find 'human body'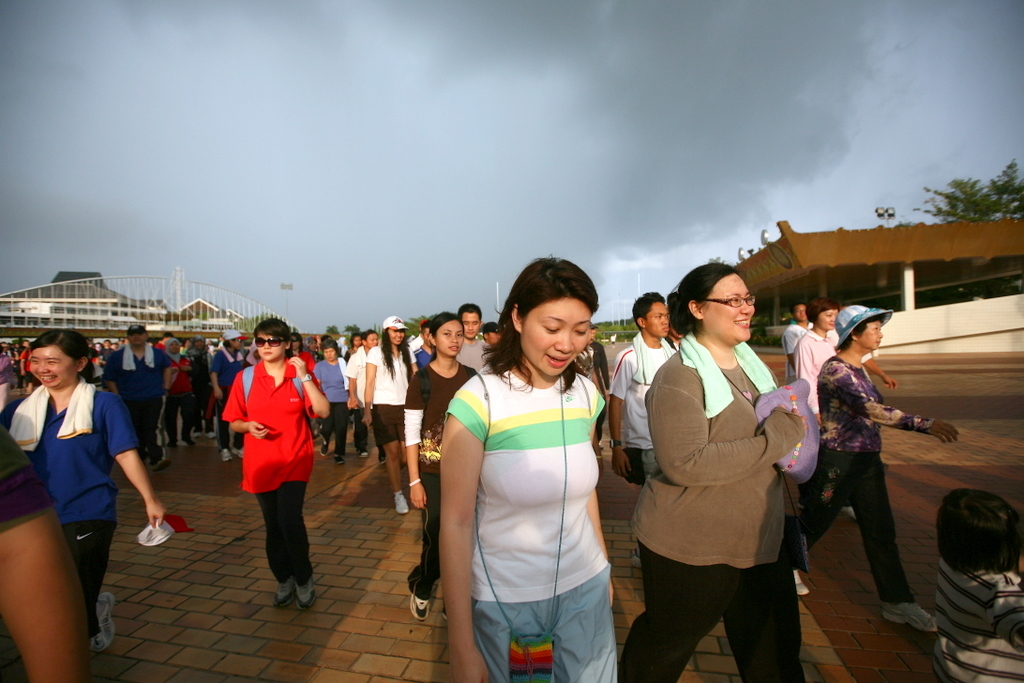
<region>315, 336, 347, 472</region>
